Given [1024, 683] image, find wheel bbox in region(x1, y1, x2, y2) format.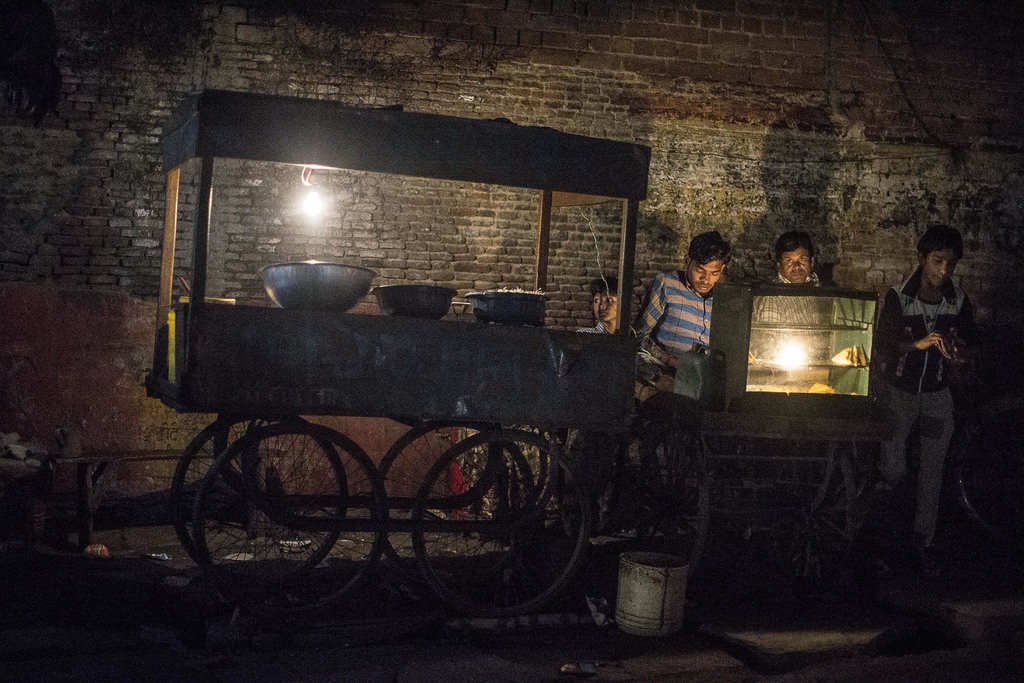
region(193, 422, 388, 624).
